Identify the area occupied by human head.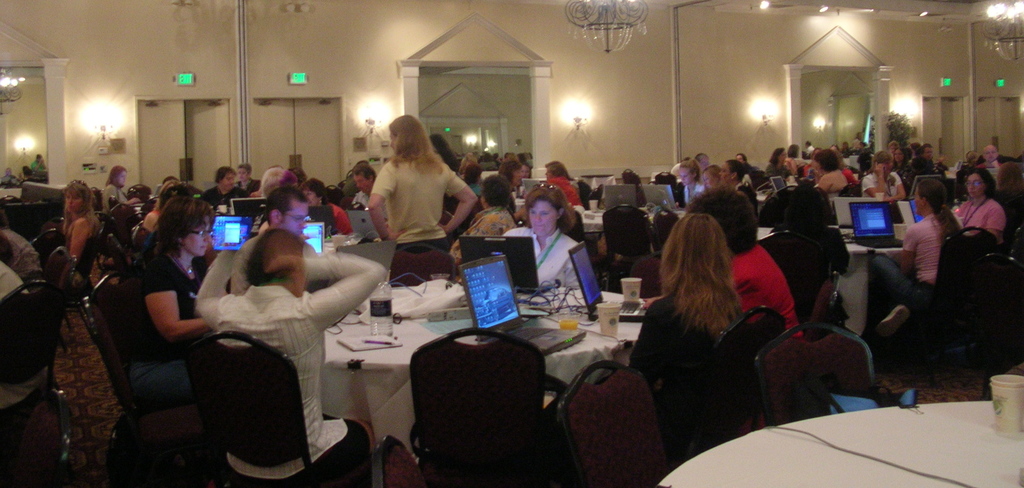
Area: detection(429, 133, 455, 156).
